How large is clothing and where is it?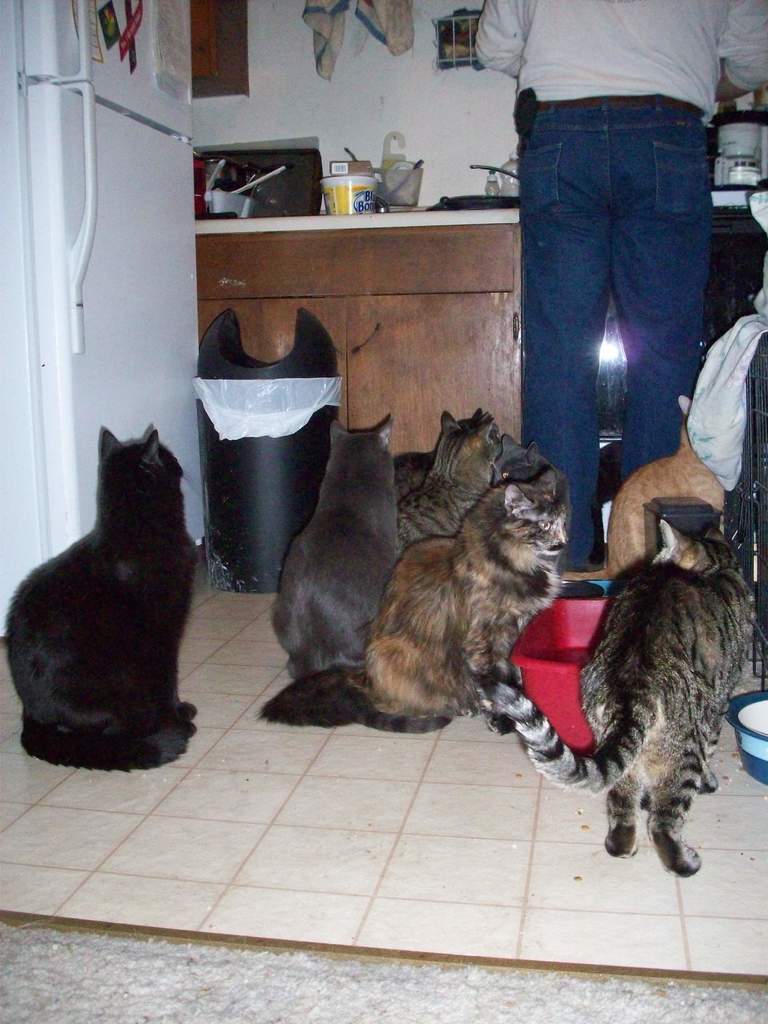
Bounding box: [504,0,733,524].
